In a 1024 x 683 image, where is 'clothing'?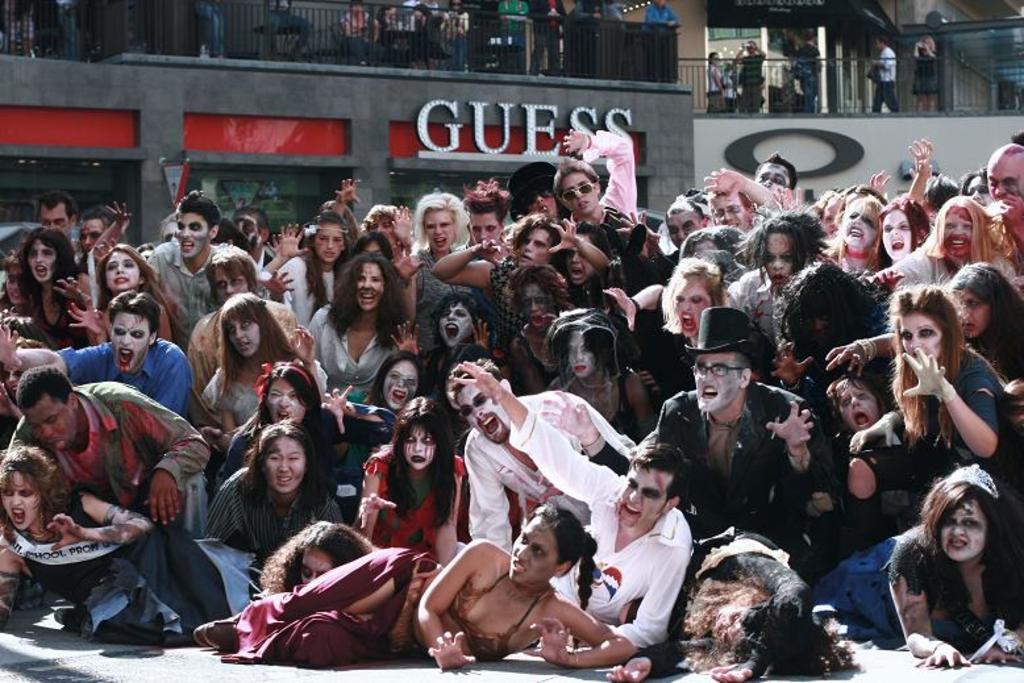
crop(221, 546, 544, 669).
